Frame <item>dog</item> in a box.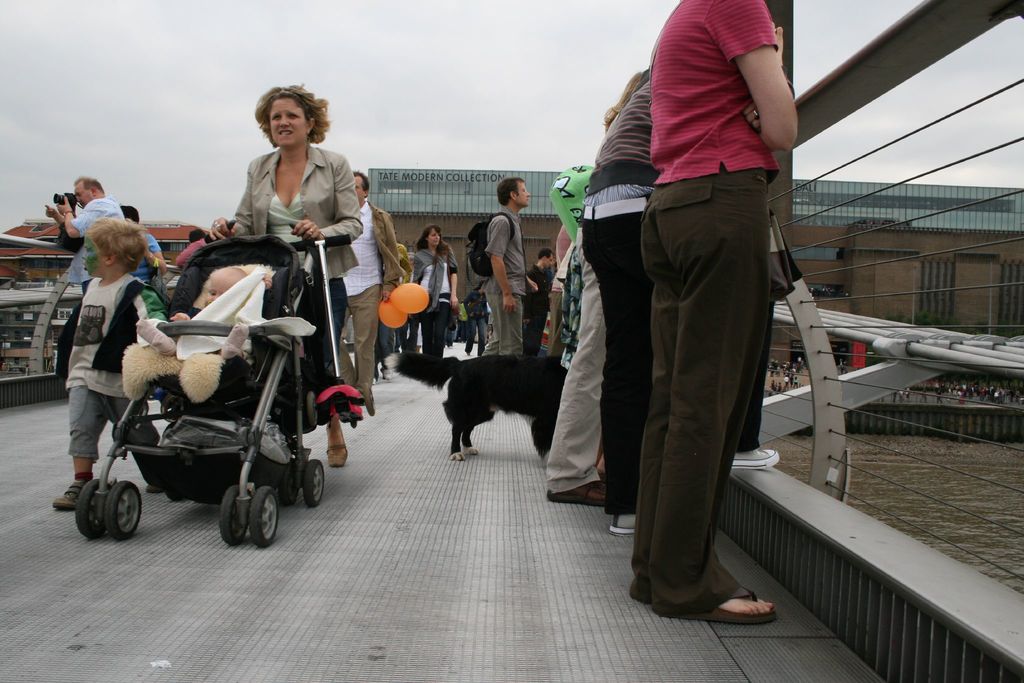
{"x1": 380, "y1": 354, "x2": 569, "y2": 462}.
